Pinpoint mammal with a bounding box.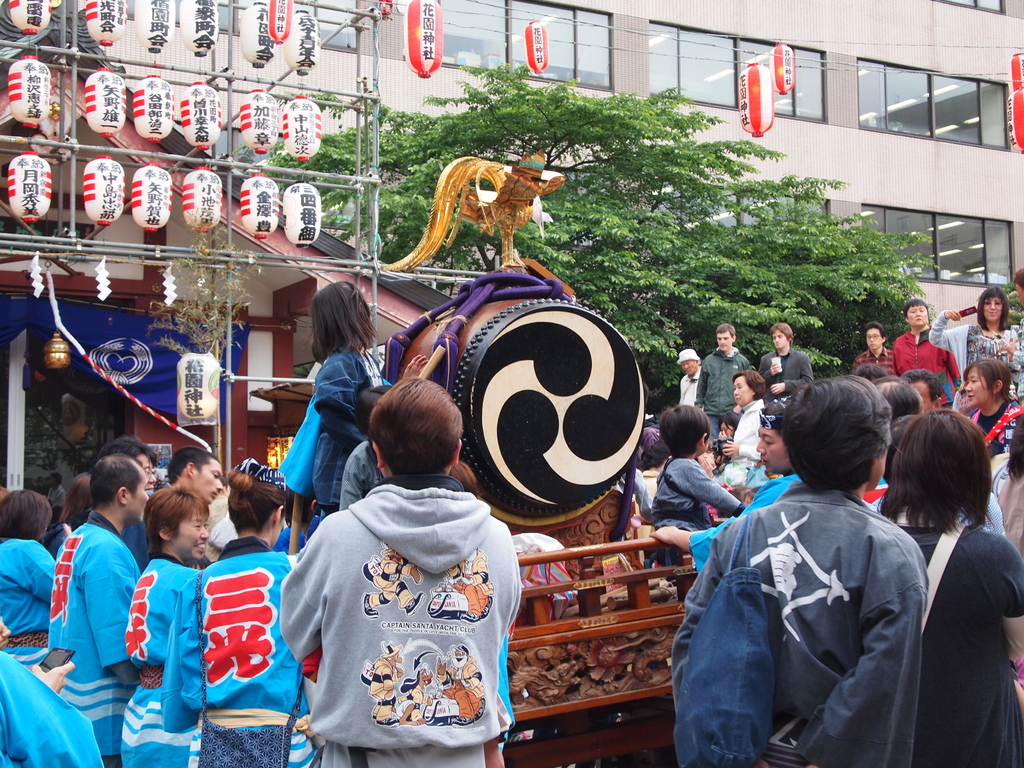
(677,347,703,404).
